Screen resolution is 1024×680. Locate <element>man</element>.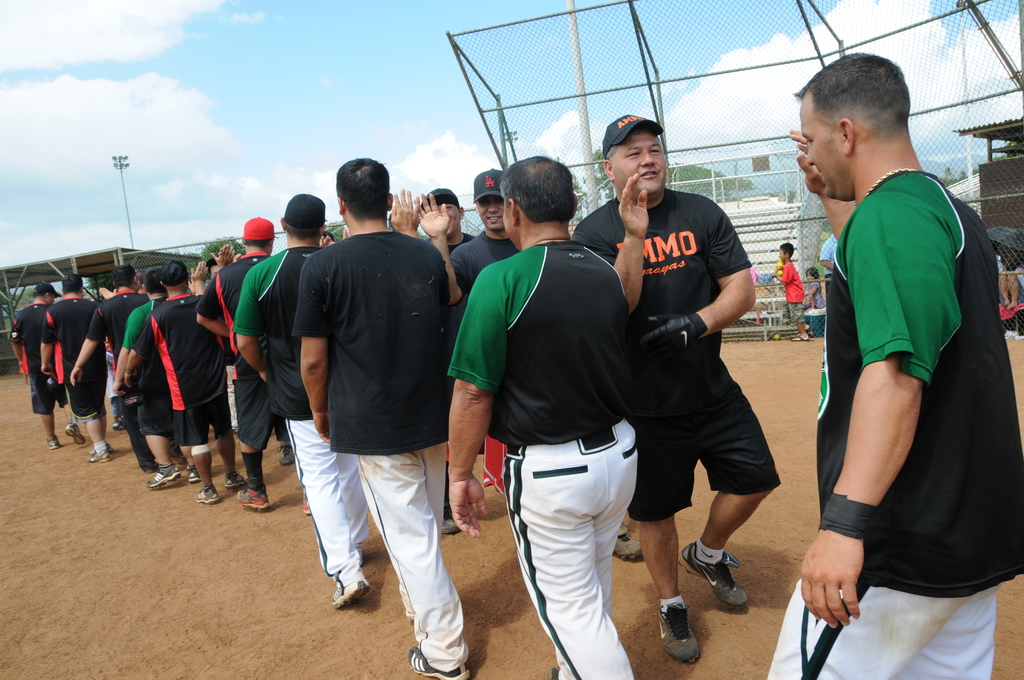
x1=419 y1=163 x2=525 y2=316.
